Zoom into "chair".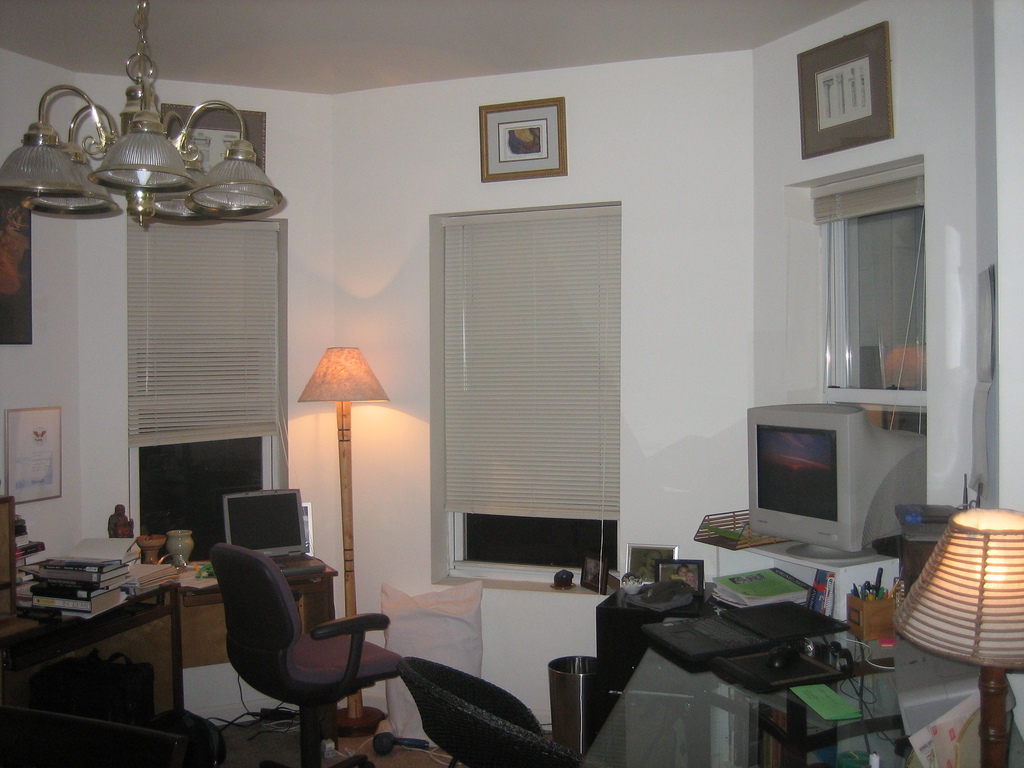
Zoom target: {"x1": 196, "y1": 548, "x2": 407, "y2": 763}.
